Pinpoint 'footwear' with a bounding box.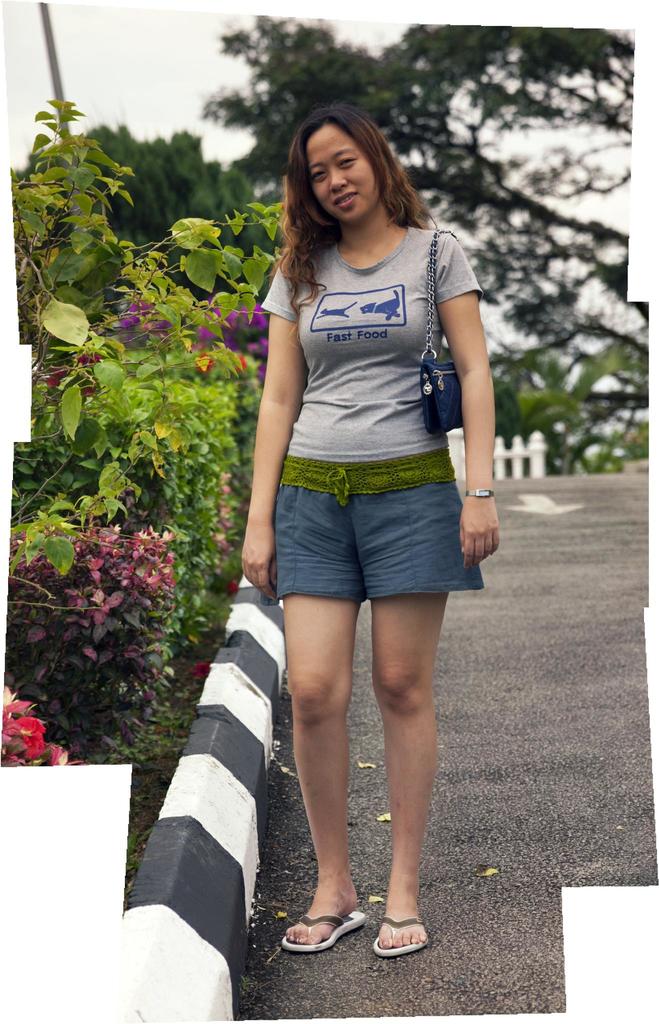
(left=291, top=897, right=370, bottom=971).
